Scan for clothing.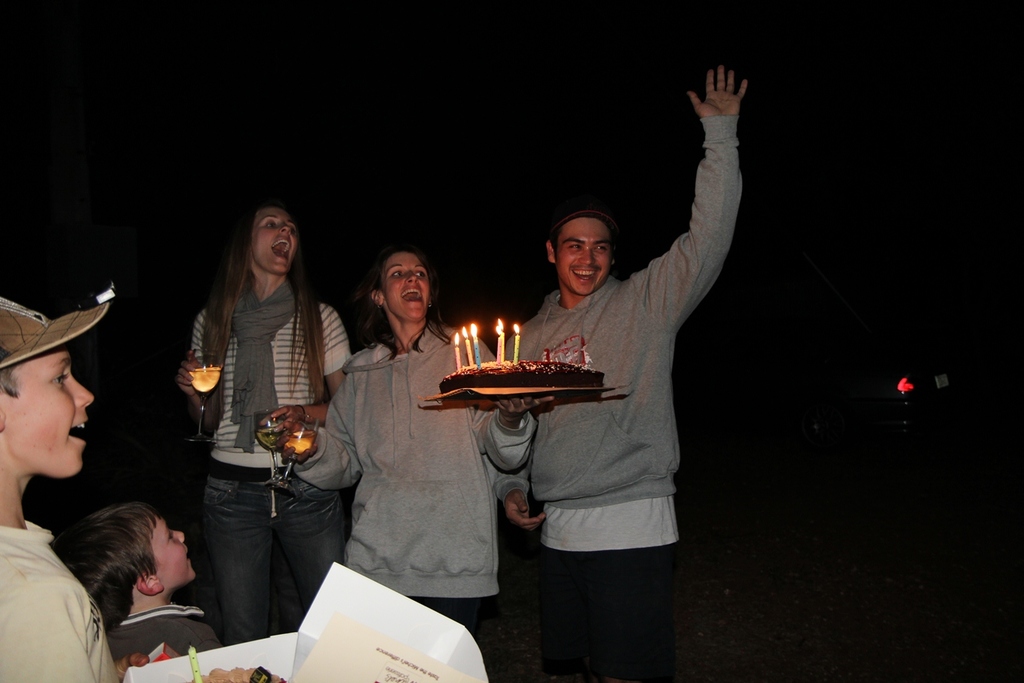
Scan result: box(192, 277, 349, 637).
